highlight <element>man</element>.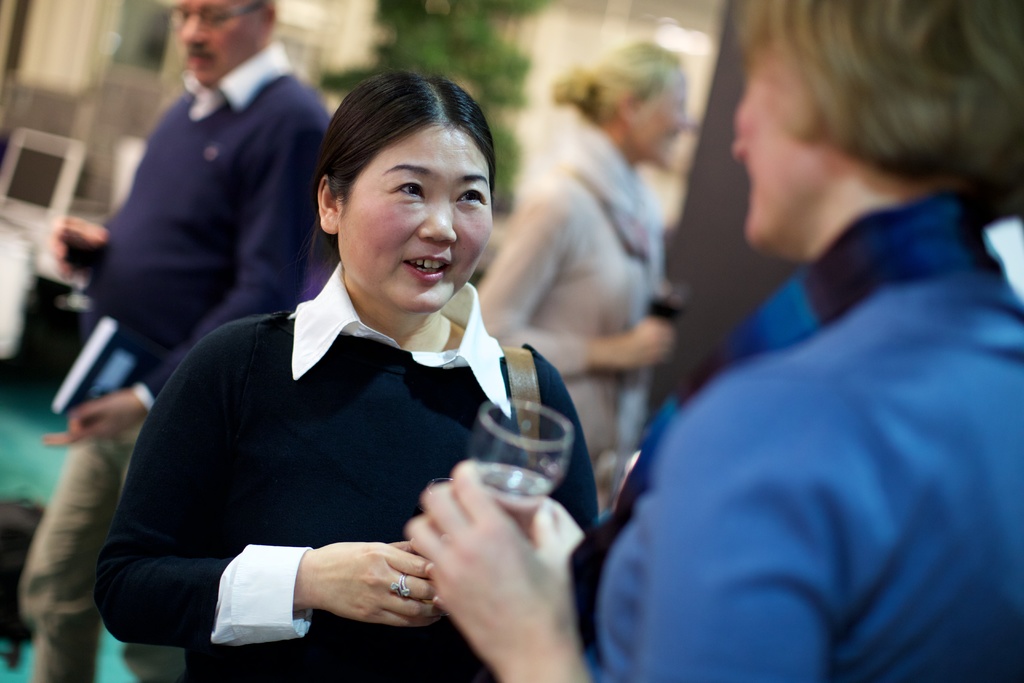
Highlighted region: [x1=13, y1=0, x2=333, y2=682].
